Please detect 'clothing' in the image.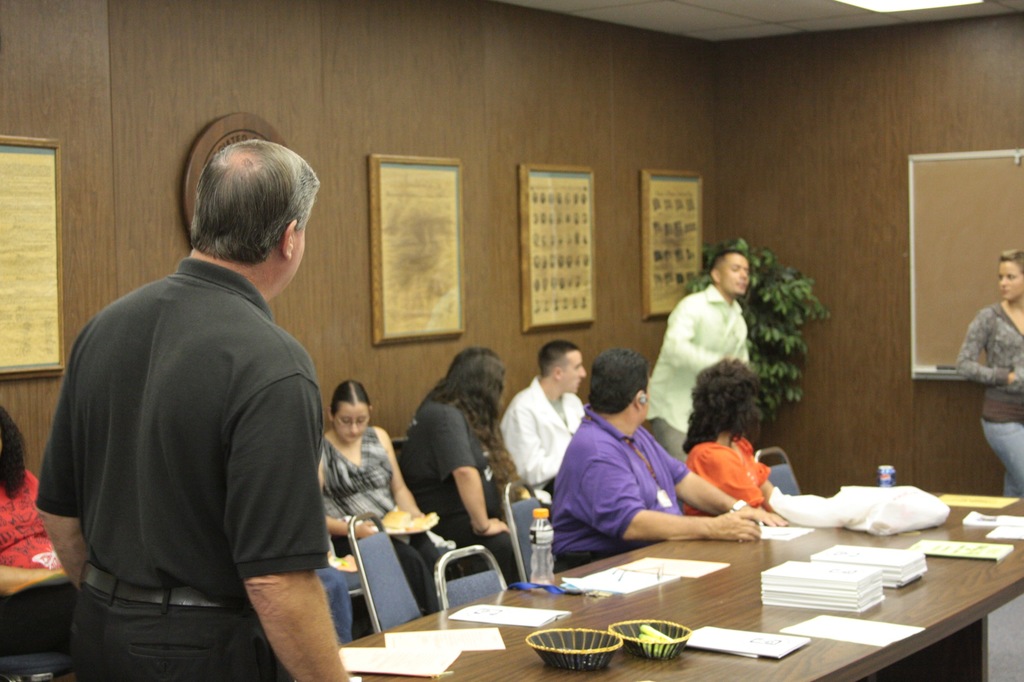
(643,278,751,464).
